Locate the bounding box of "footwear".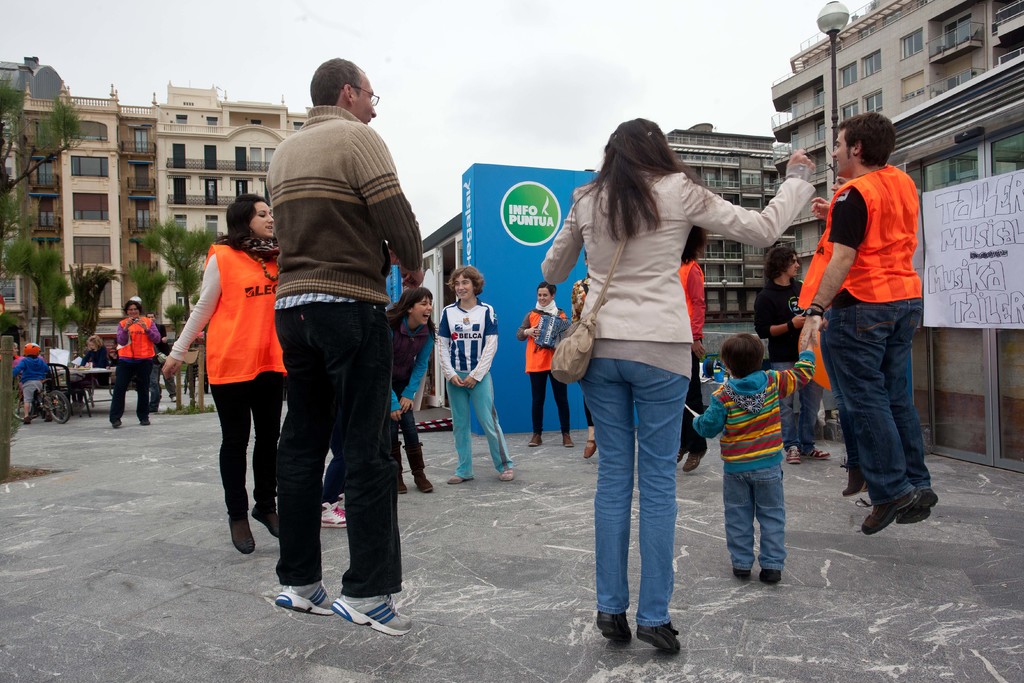
Bounding box: x1=110 y1=418 x2=122 y2=427.
